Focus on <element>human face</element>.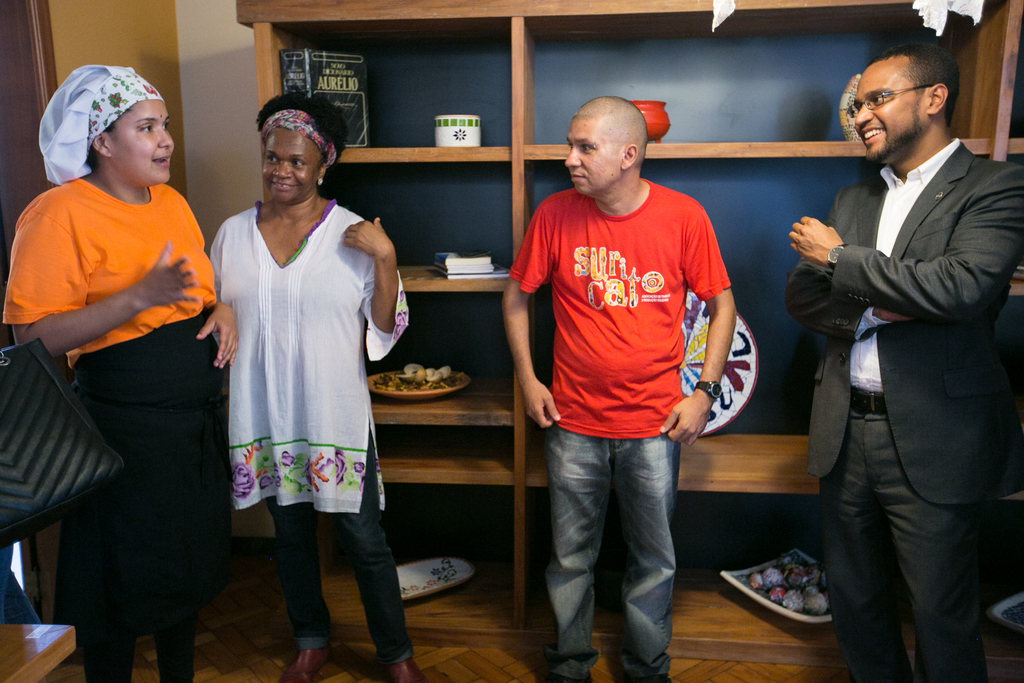
Focused at {"x1": 855, "y1": 54, "x2": 919, "y2": 152}.
